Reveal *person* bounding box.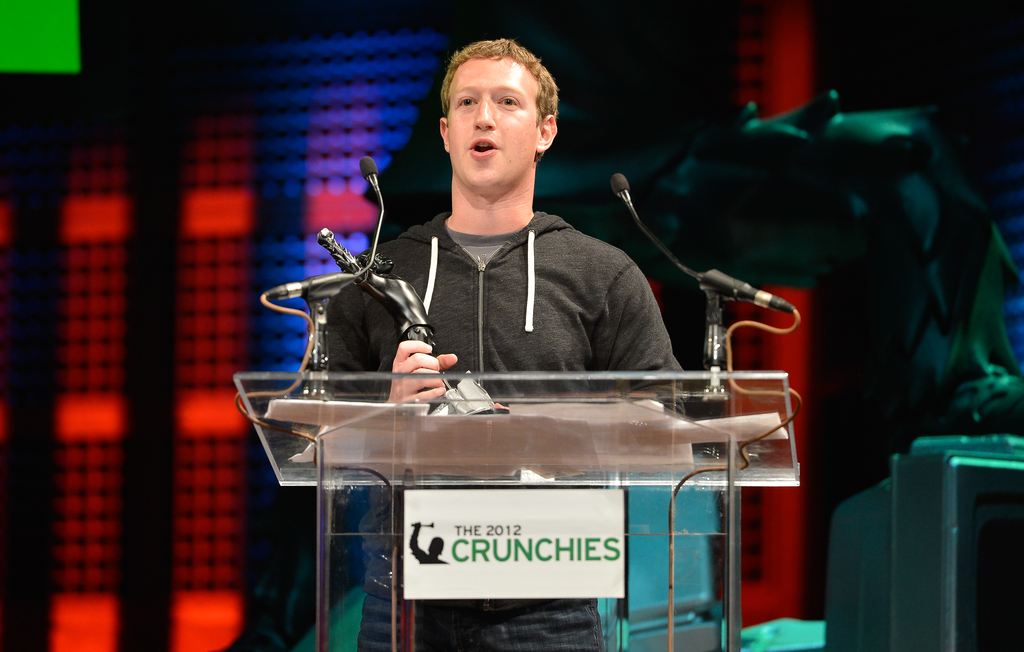
Revealed: box(284, 35, 698, 651).
